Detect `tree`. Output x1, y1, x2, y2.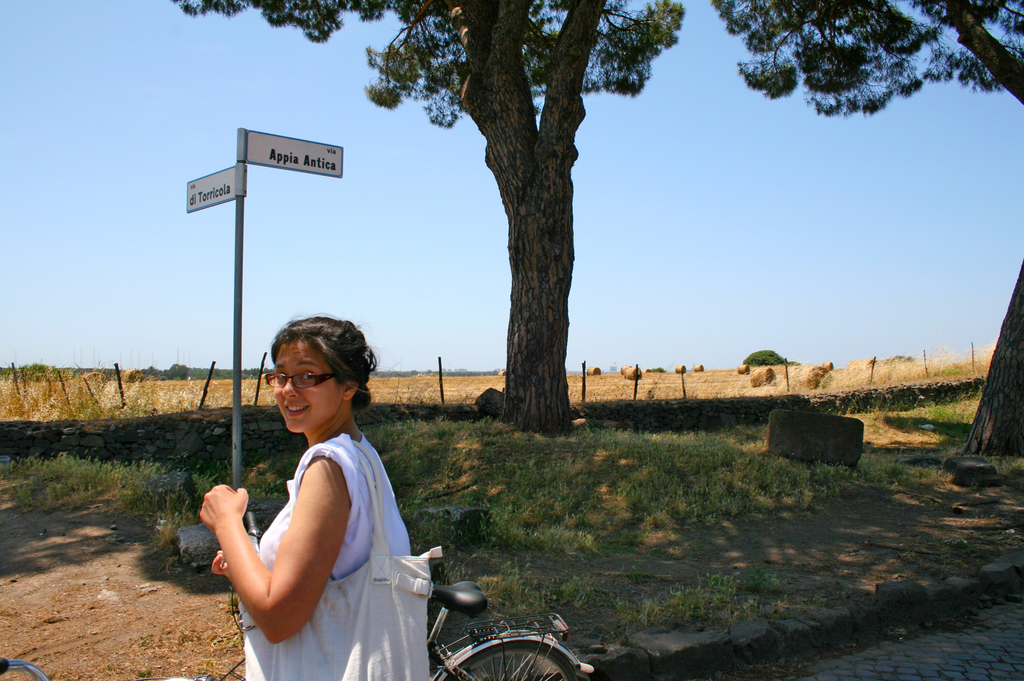
164, 0, 689, 440.
